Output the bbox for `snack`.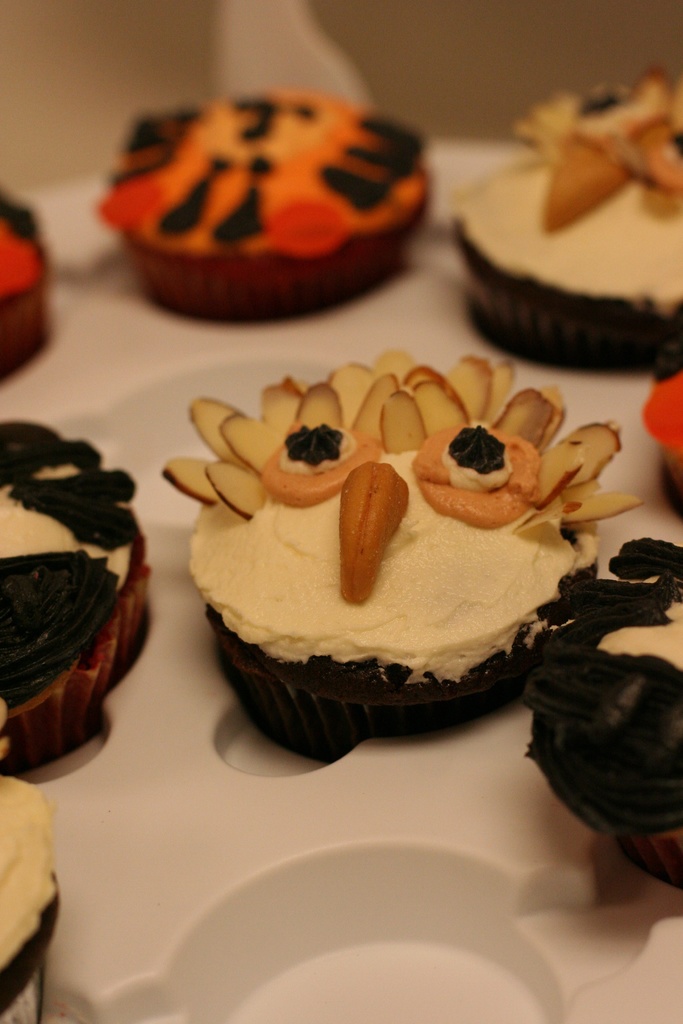
BBox(108, 102, 448, 333).
